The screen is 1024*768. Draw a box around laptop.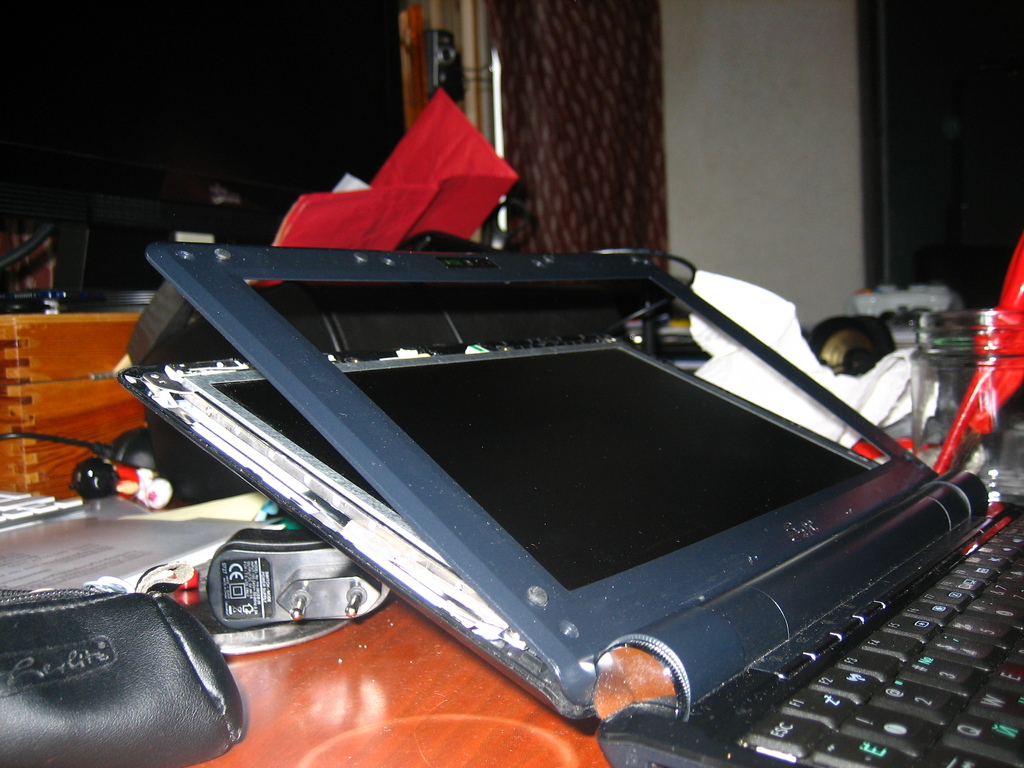
x1=116, y1=232, x2=1023, y2=767.
